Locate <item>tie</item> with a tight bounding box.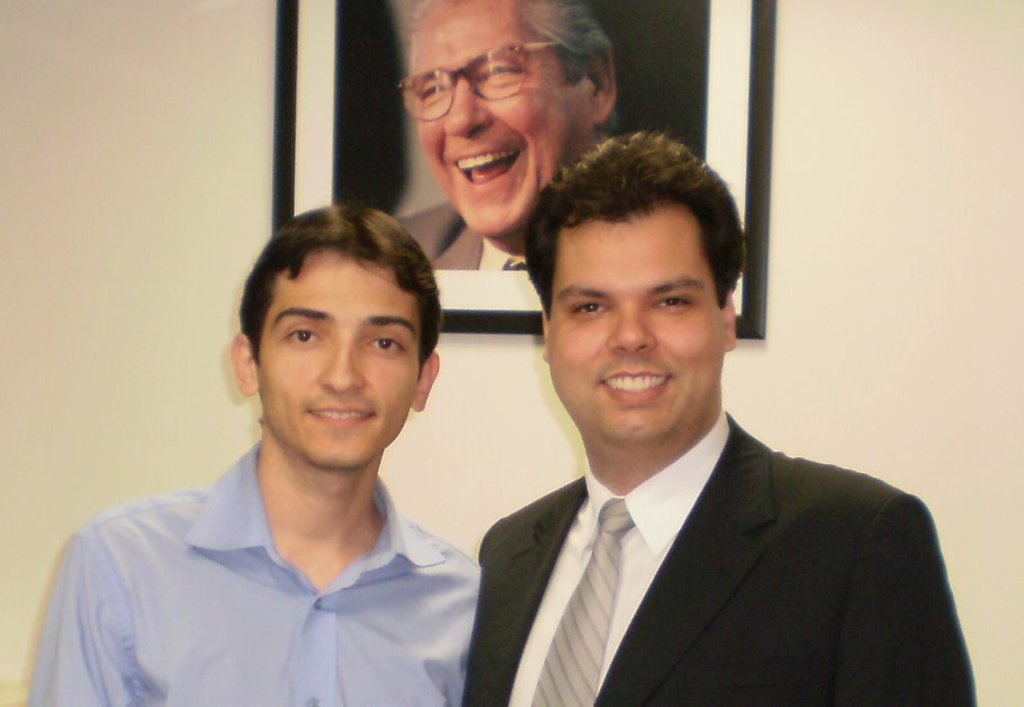
bbox=(495, 256, 526, 274).
